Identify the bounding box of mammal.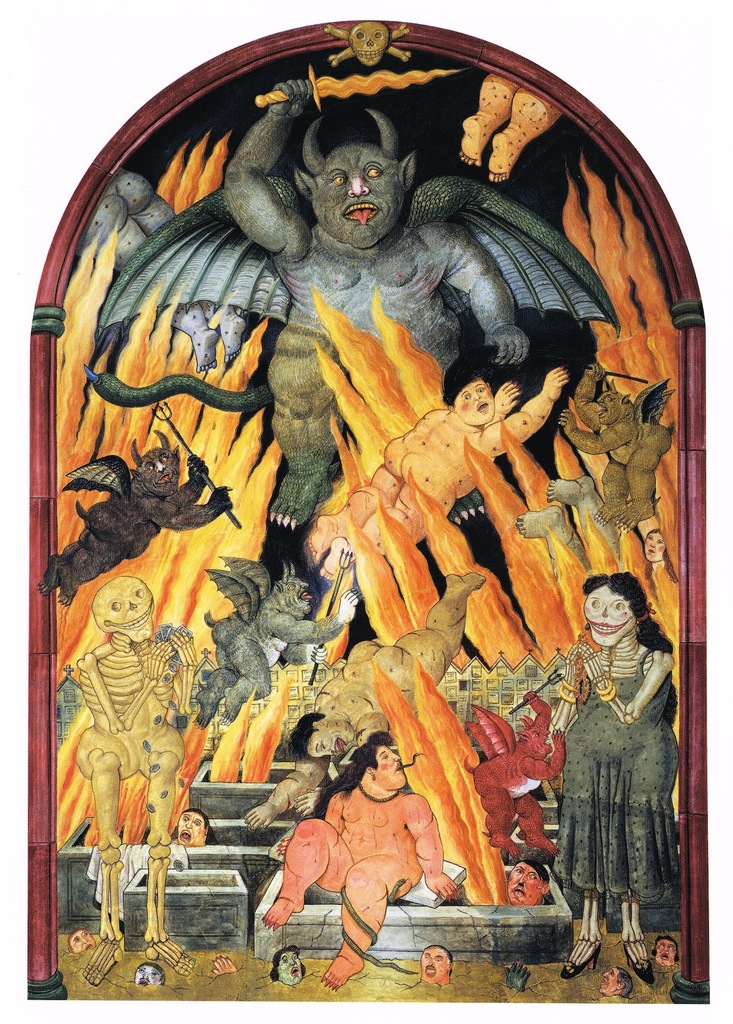
270:944:306:993.
